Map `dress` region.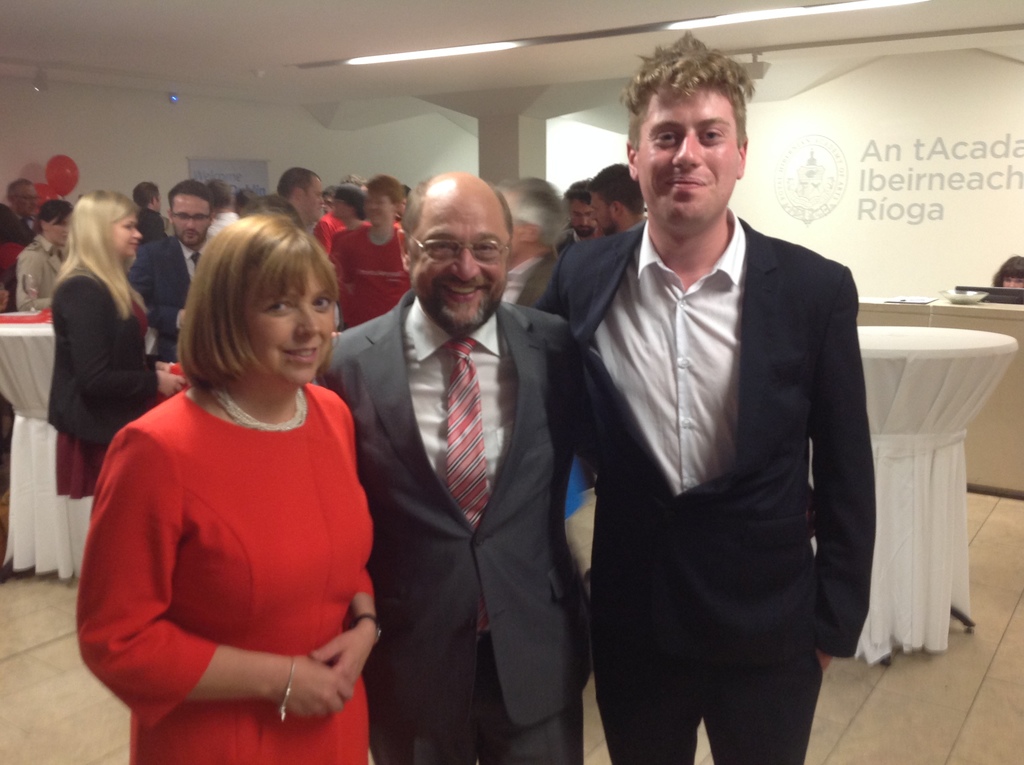
Mapped to bbox=[77, 387, 373, 764].
